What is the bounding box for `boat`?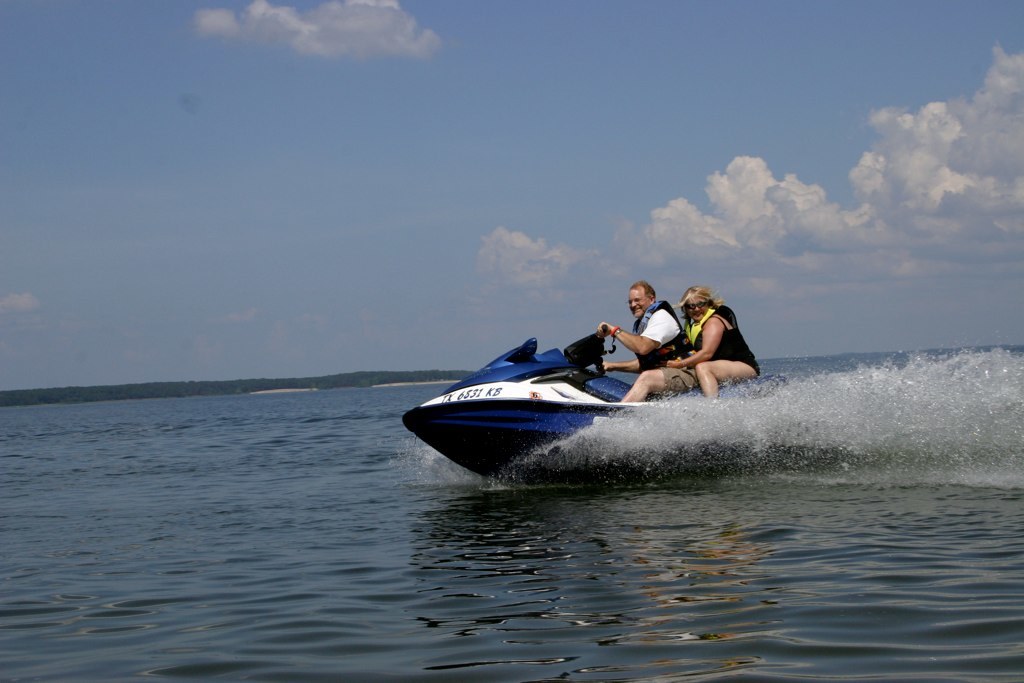
box(400, 300, 783, 492).
